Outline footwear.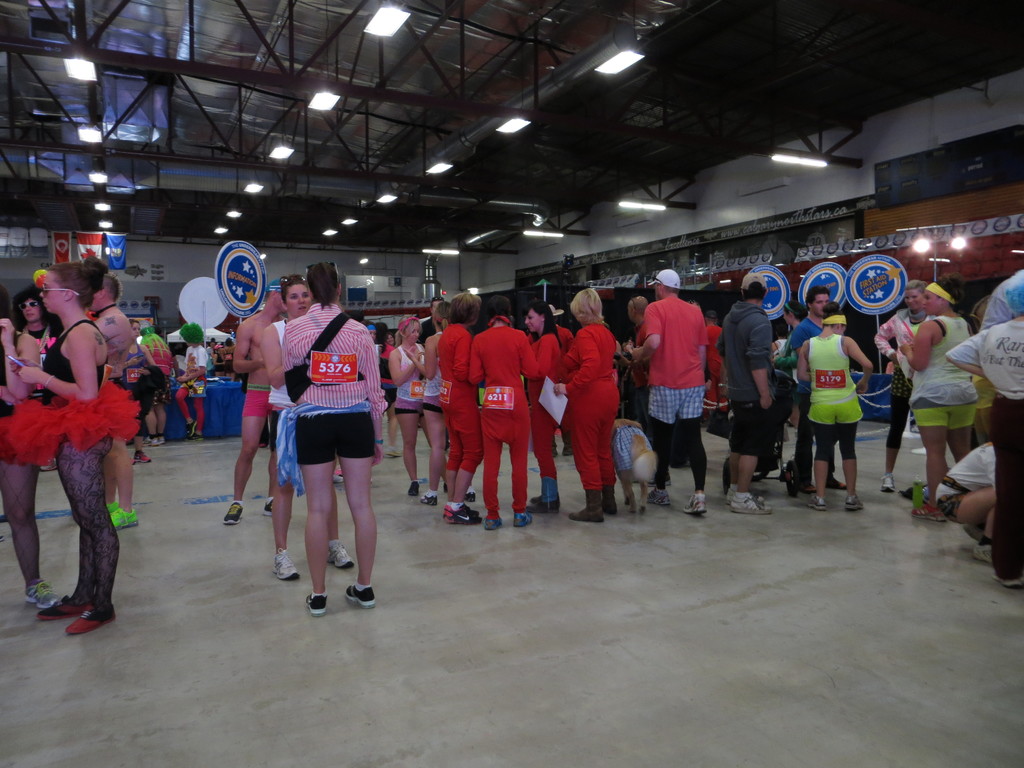
Outline: <box>682,494,706,512</box>.
